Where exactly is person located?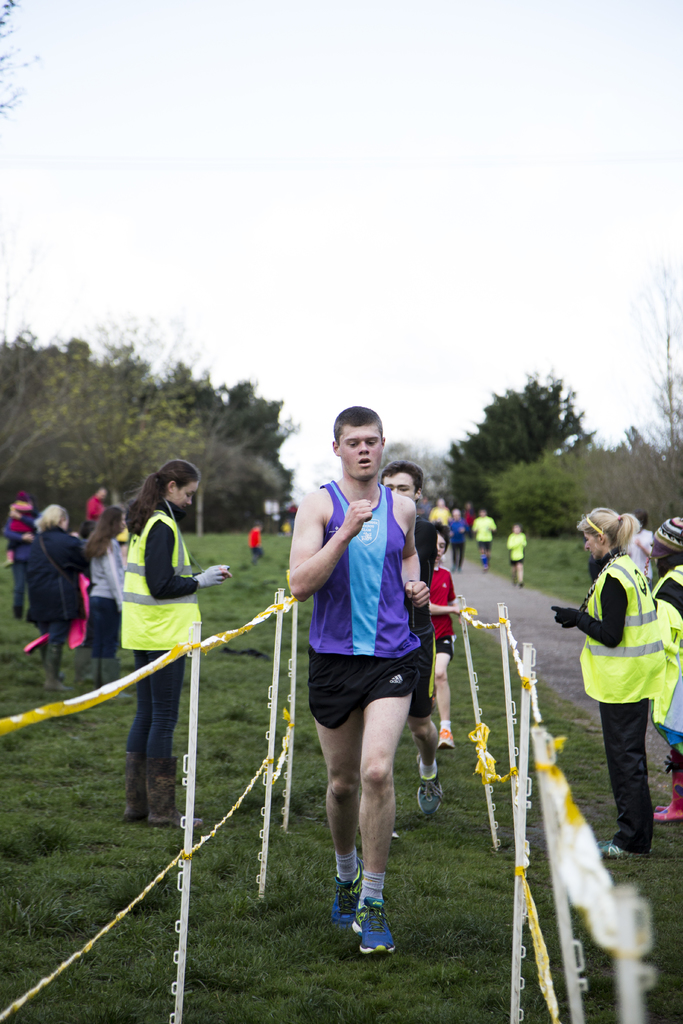
Its bounding box is {"x1": 652, "y1": 517, "x2": 682, "y2": 825}.
